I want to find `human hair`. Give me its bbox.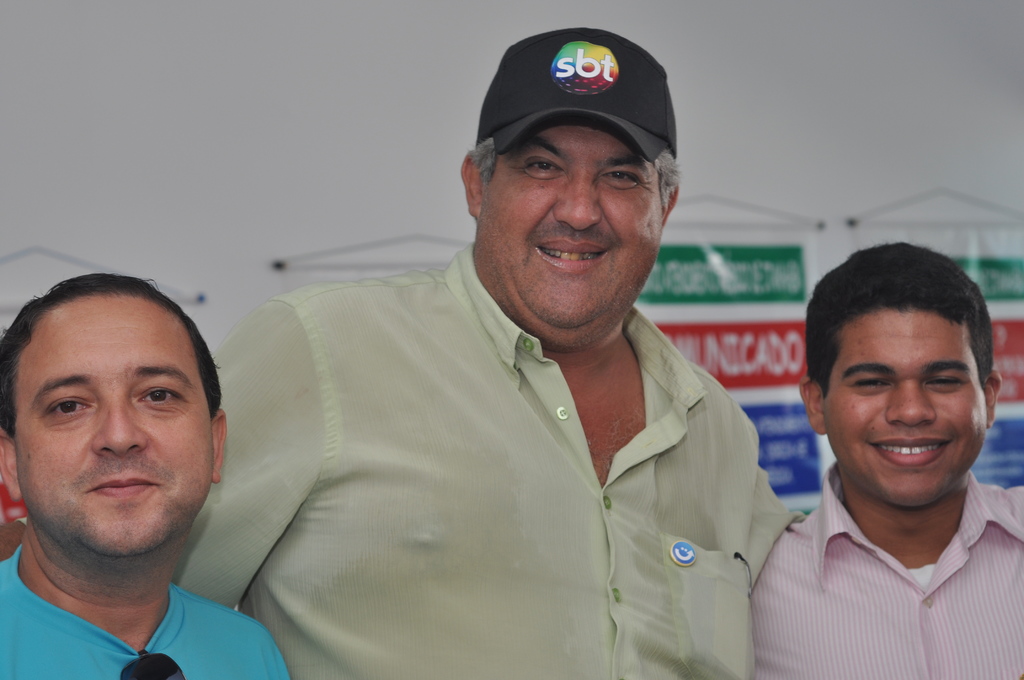
<box>470,137,687,209</box>.
